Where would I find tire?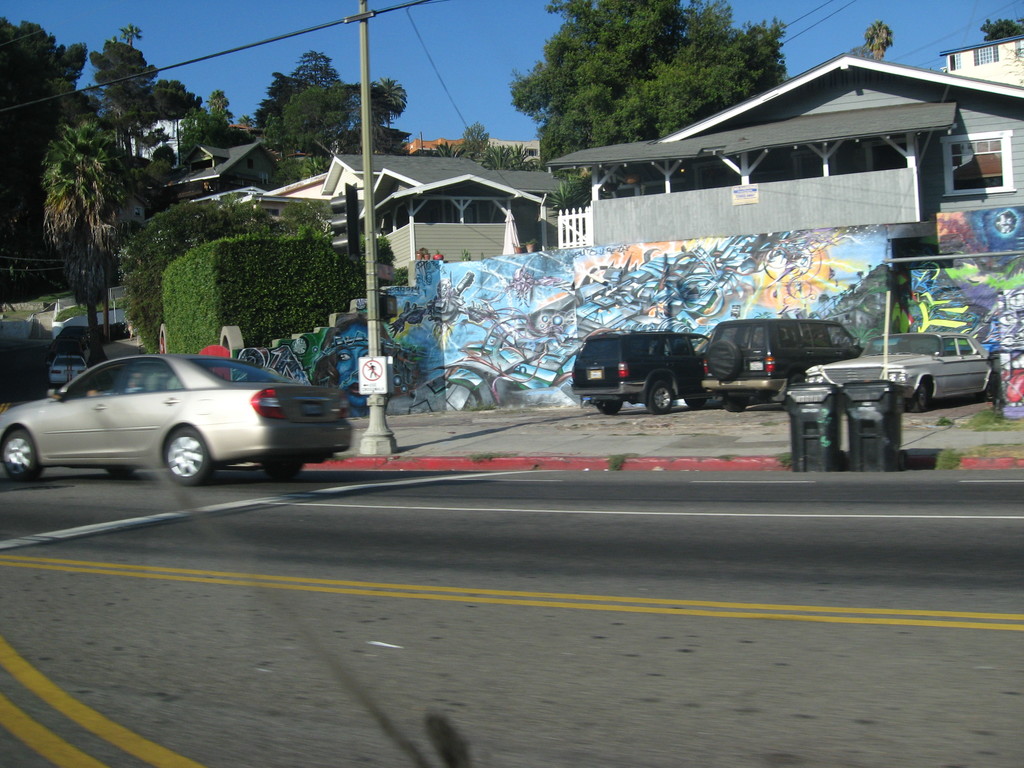
At Rect(0, 429, 42, 482).
